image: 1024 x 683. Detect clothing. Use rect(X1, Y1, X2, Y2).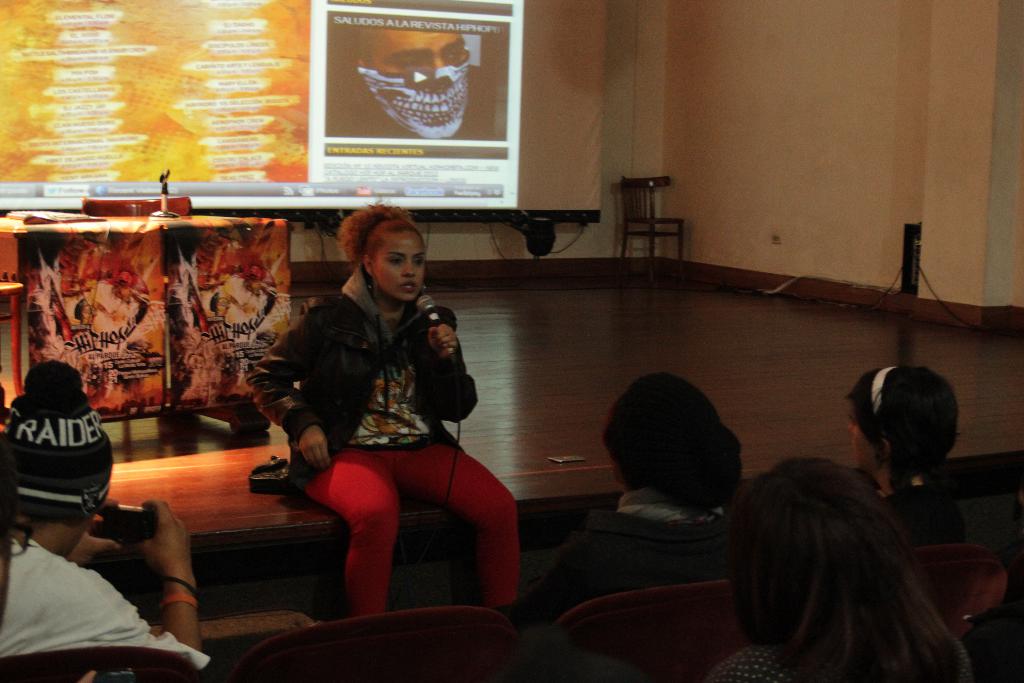
rect(0, 511, 156, 673).
